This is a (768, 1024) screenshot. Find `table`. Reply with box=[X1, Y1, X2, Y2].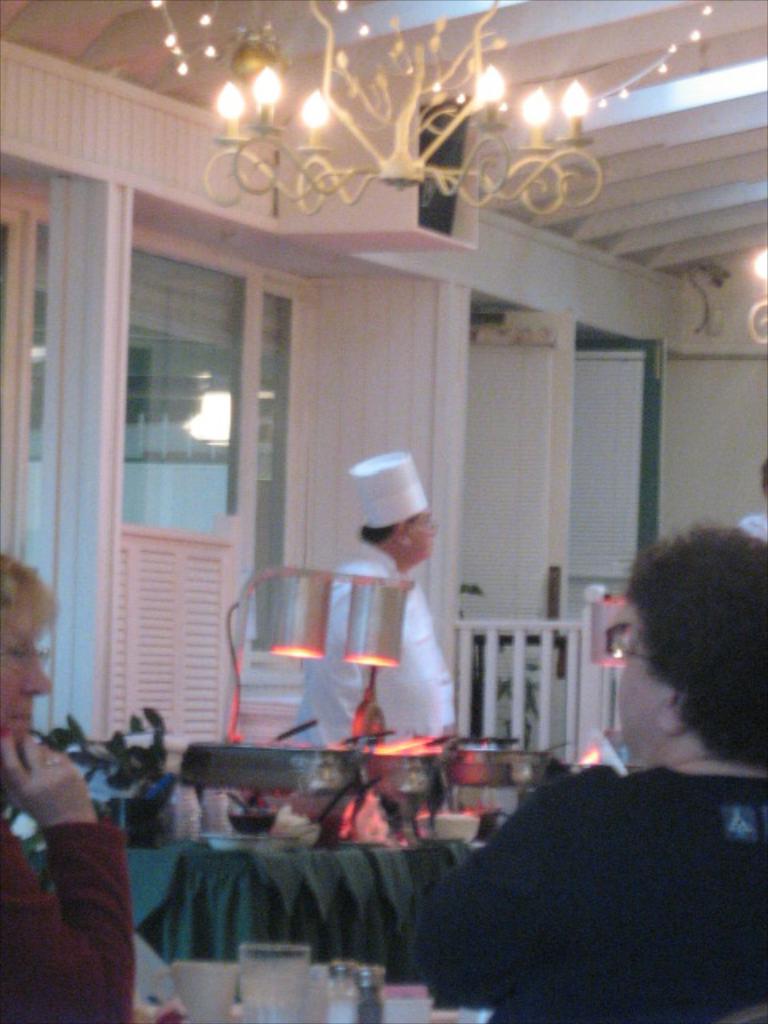
box=[90, 765, 538, 1005].
